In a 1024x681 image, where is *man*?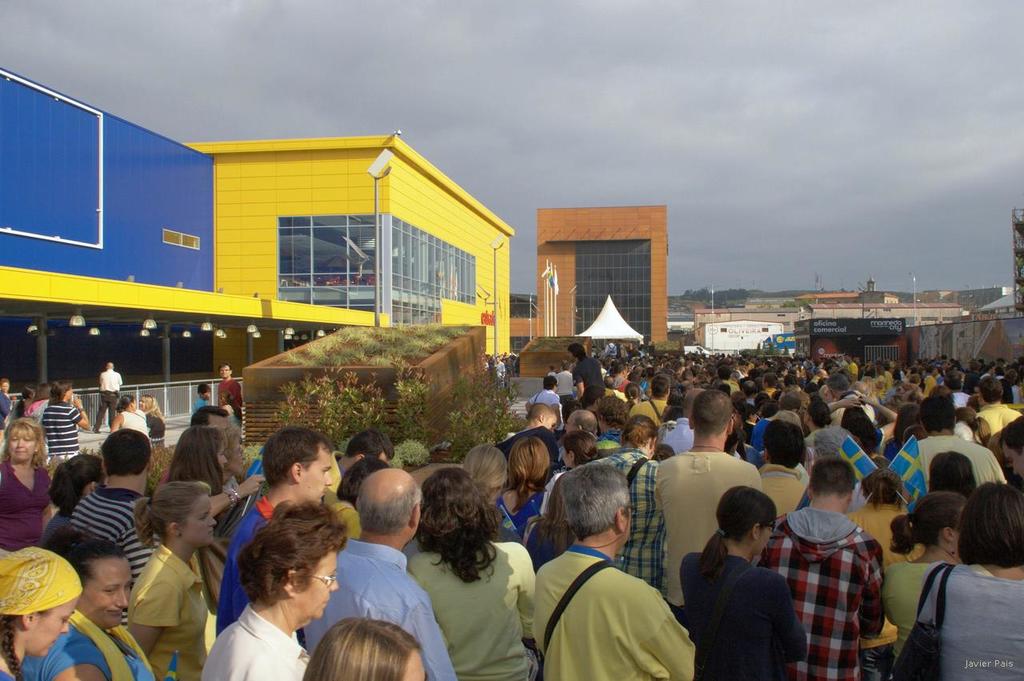
[x1=523, y1=475, x2=706, y2=680].
